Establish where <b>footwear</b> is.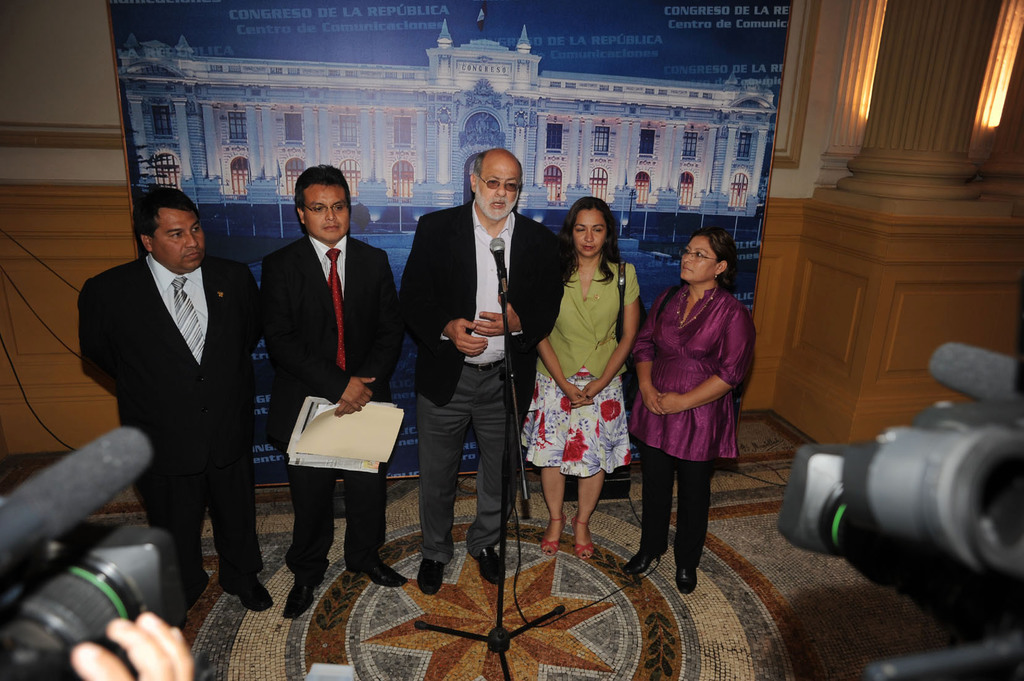
Established at box(677, 561, 696, 595).
